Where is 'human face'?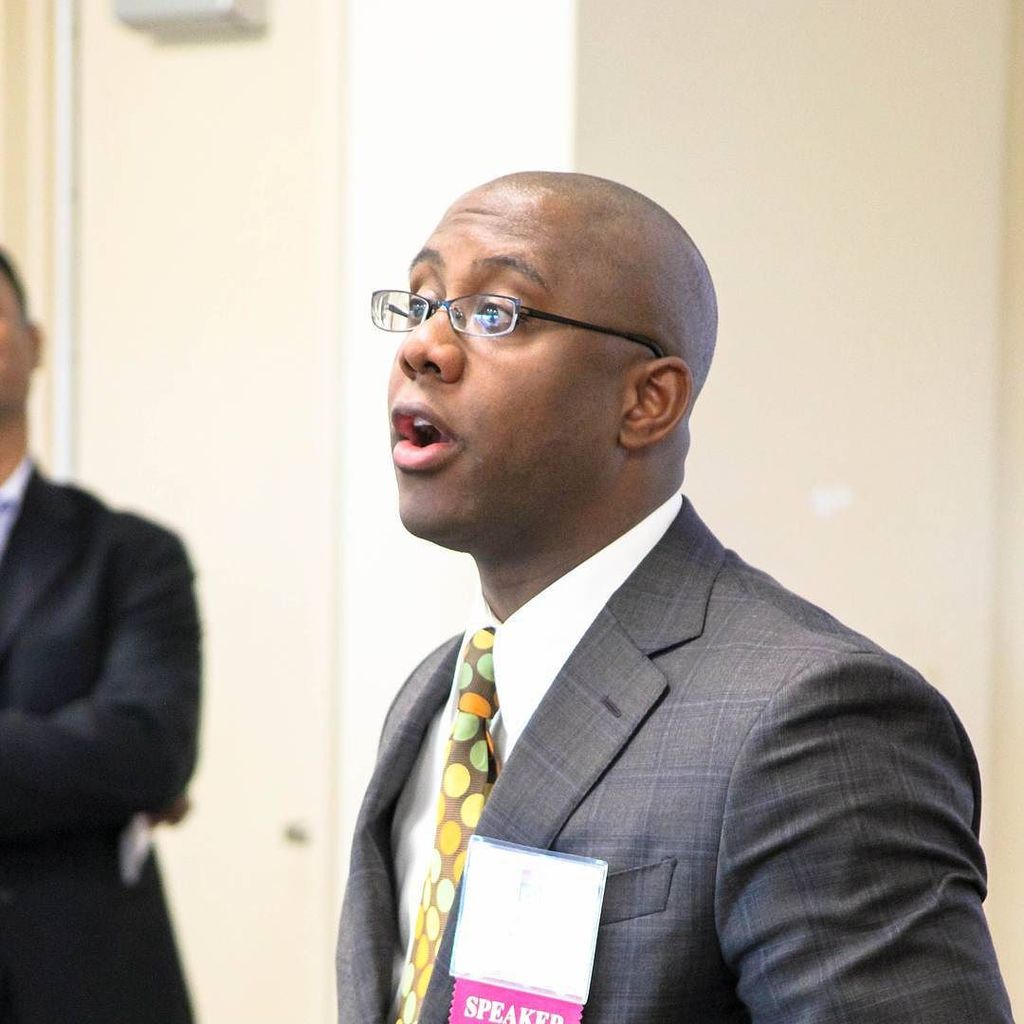
<bbox>0, 259, 37, 416</bbox>.
